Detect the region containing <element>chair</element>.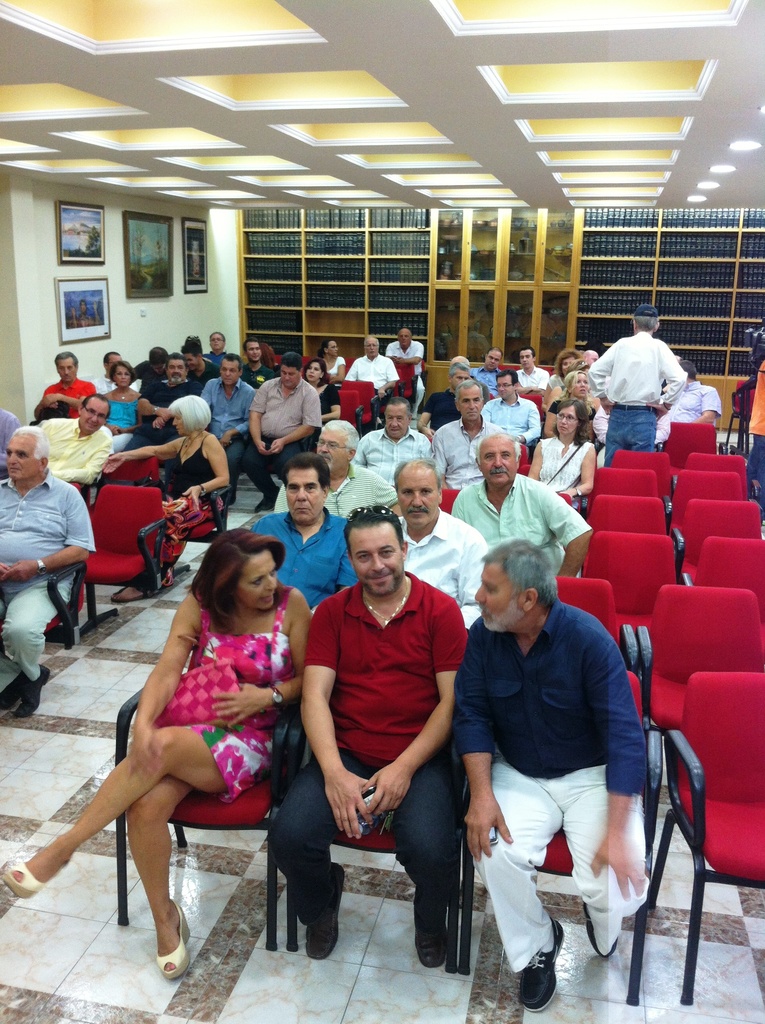
locate(161, 480, 231, 583).
